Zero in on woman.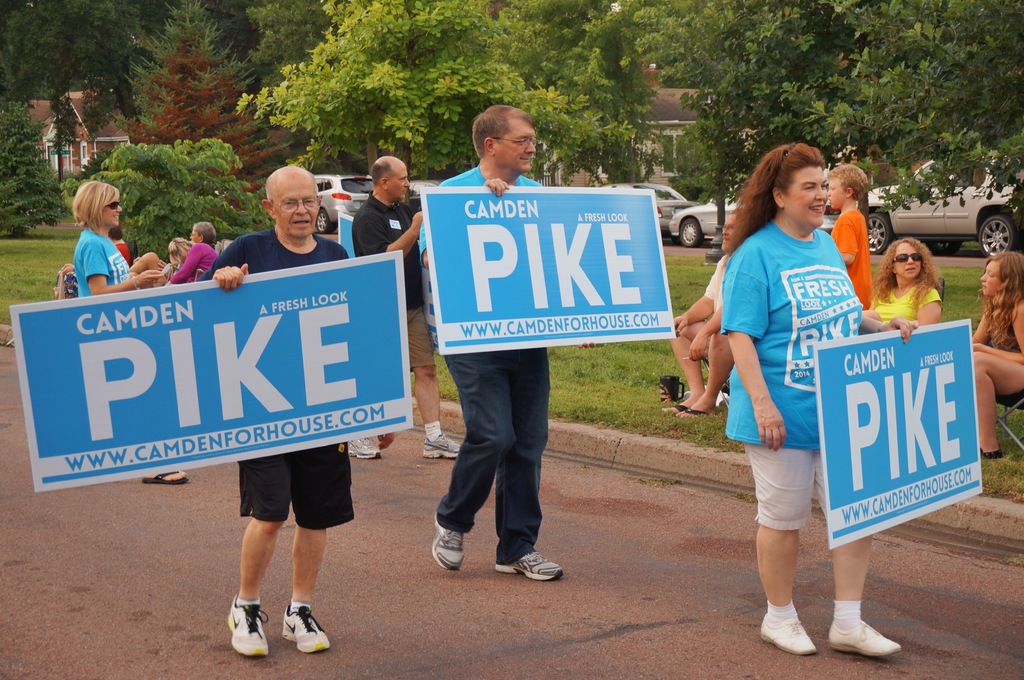
Zeroed in: region(968, 250, 1023, 459).
